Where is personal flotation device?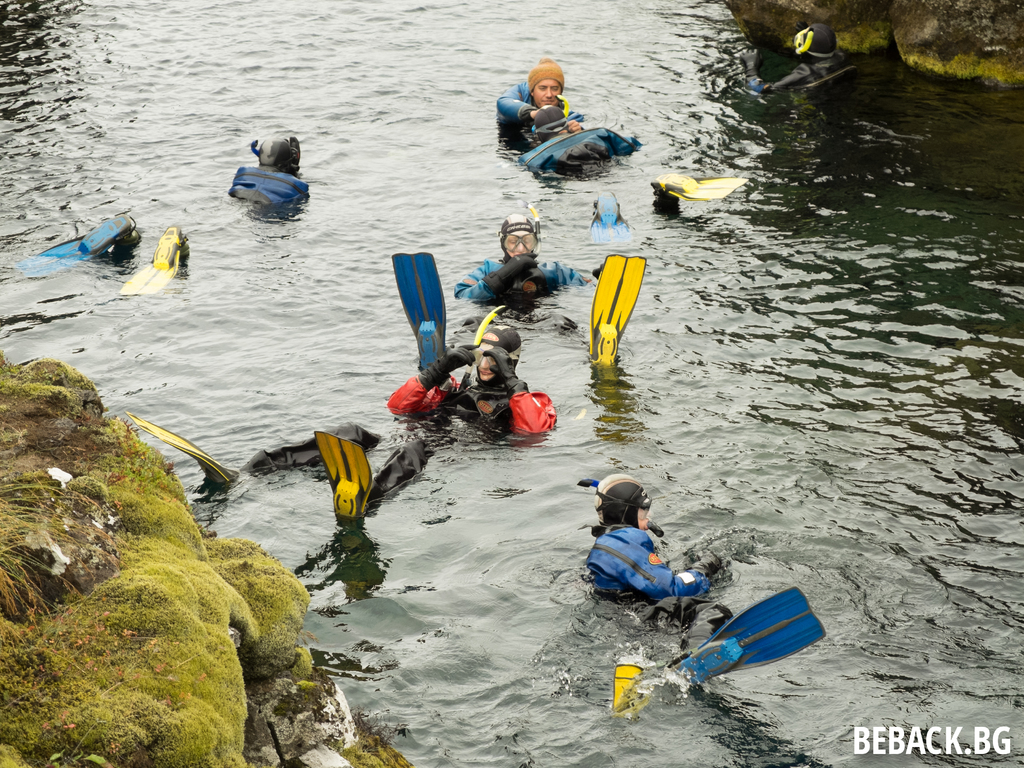
424, 377, 528, 450.
